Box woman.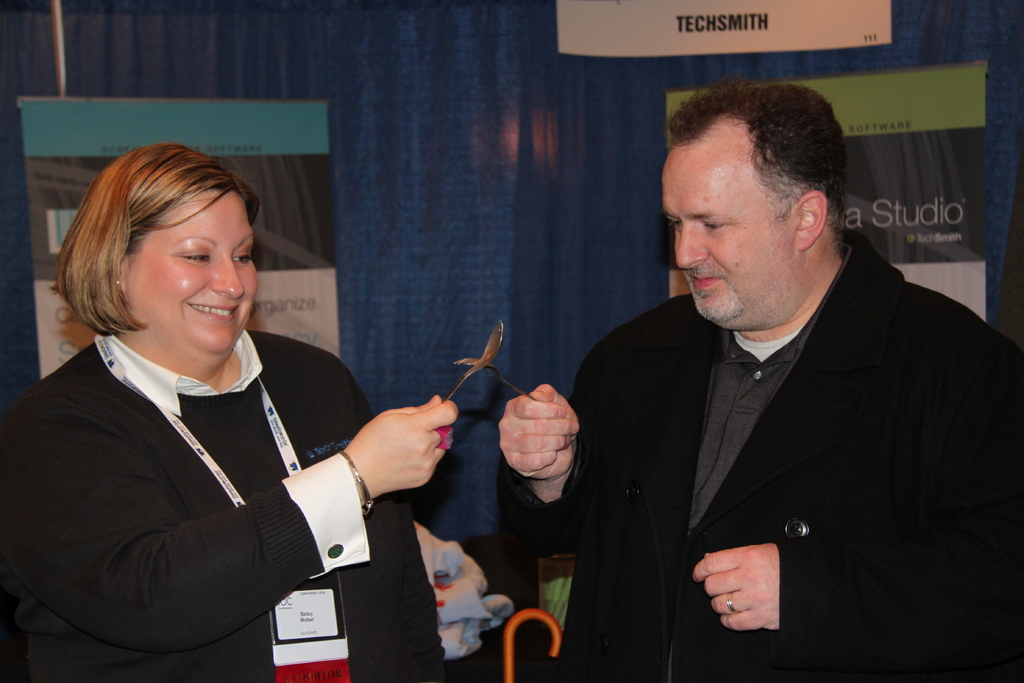
select_region(26, 137, 438, 678).
